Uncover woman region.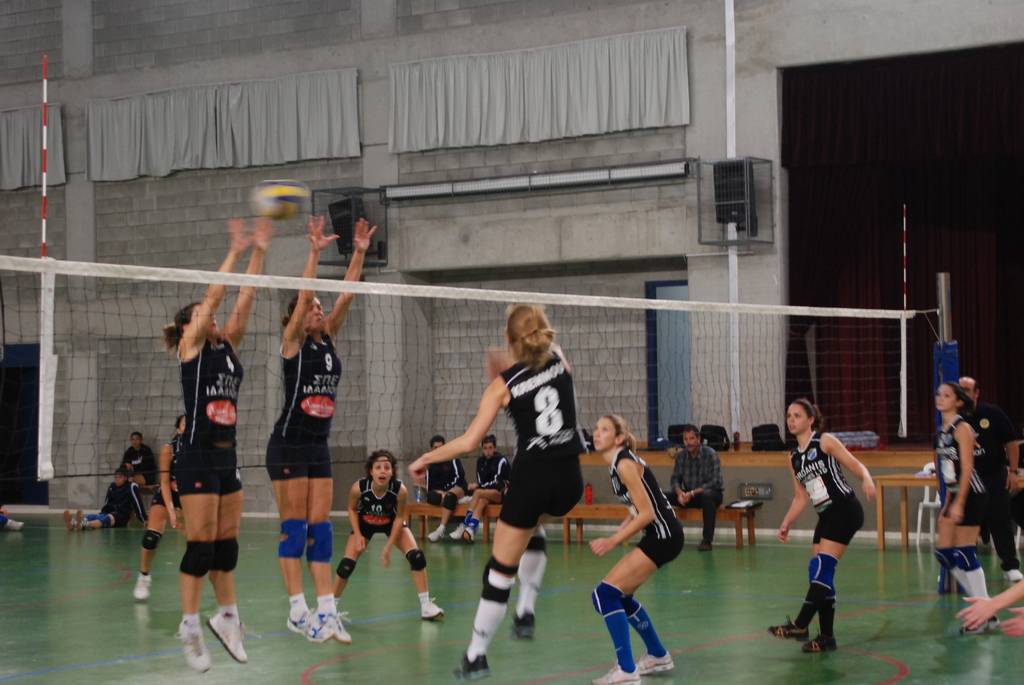
Uncovered: (x1=125, y1=433, x2=156, y2=489).
